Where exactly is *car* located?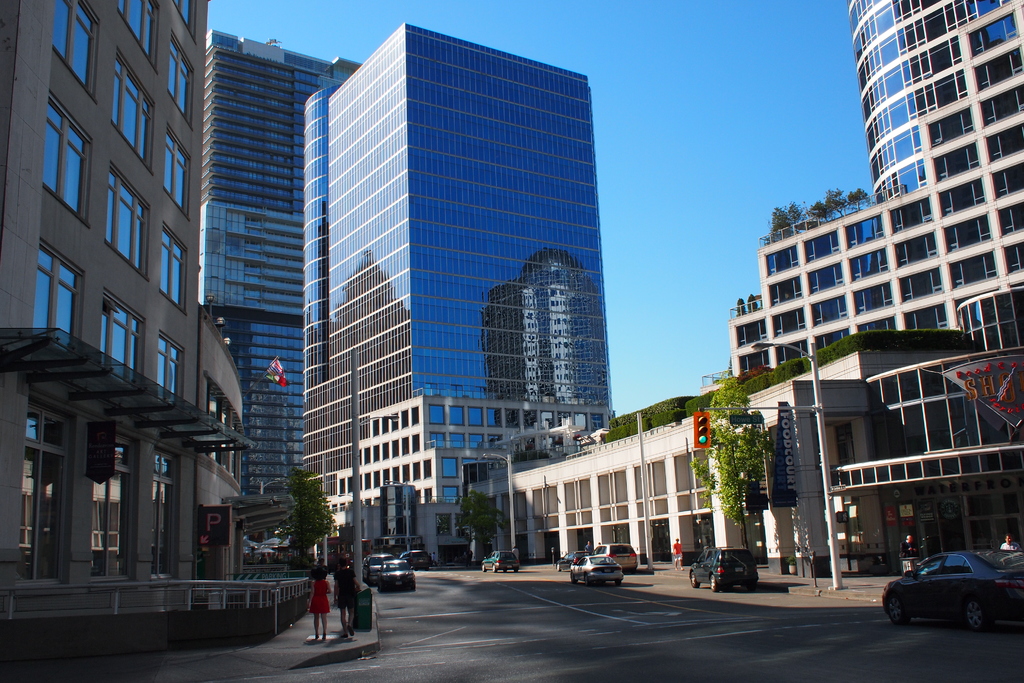
Its bounding box is {"x1": 404, "y1": 548, "x2": 432, "y2": 568}.
